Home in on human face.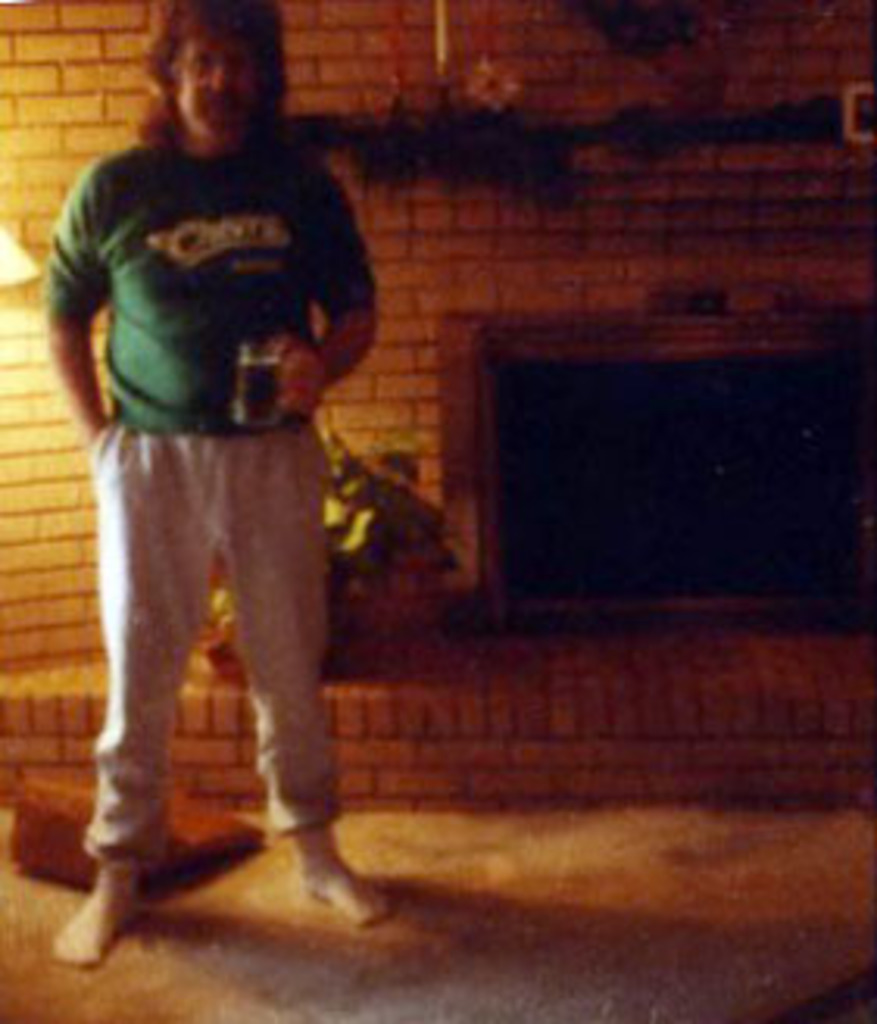
Homed in at (172, 34, 265, 140).
